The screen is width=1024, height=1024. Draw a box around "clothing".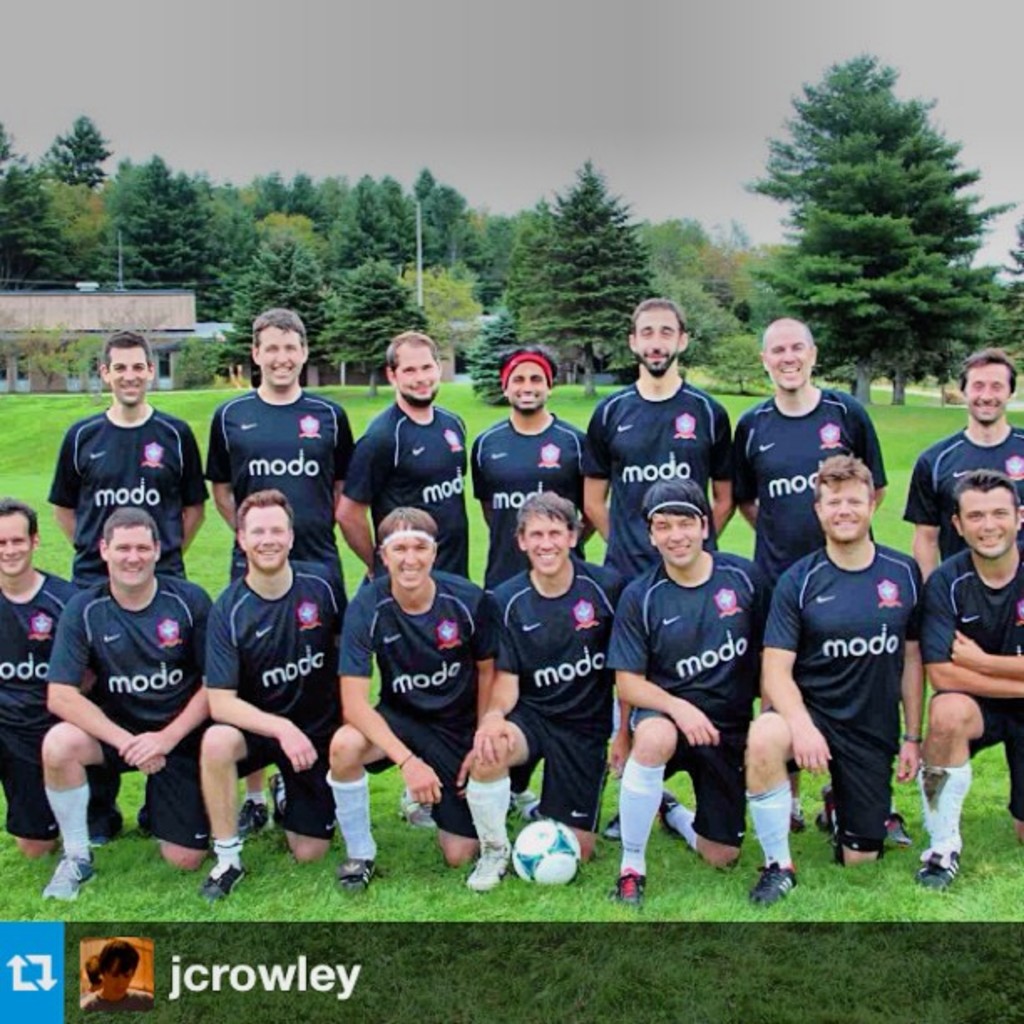
Rect(490, 556, 619, 830).
